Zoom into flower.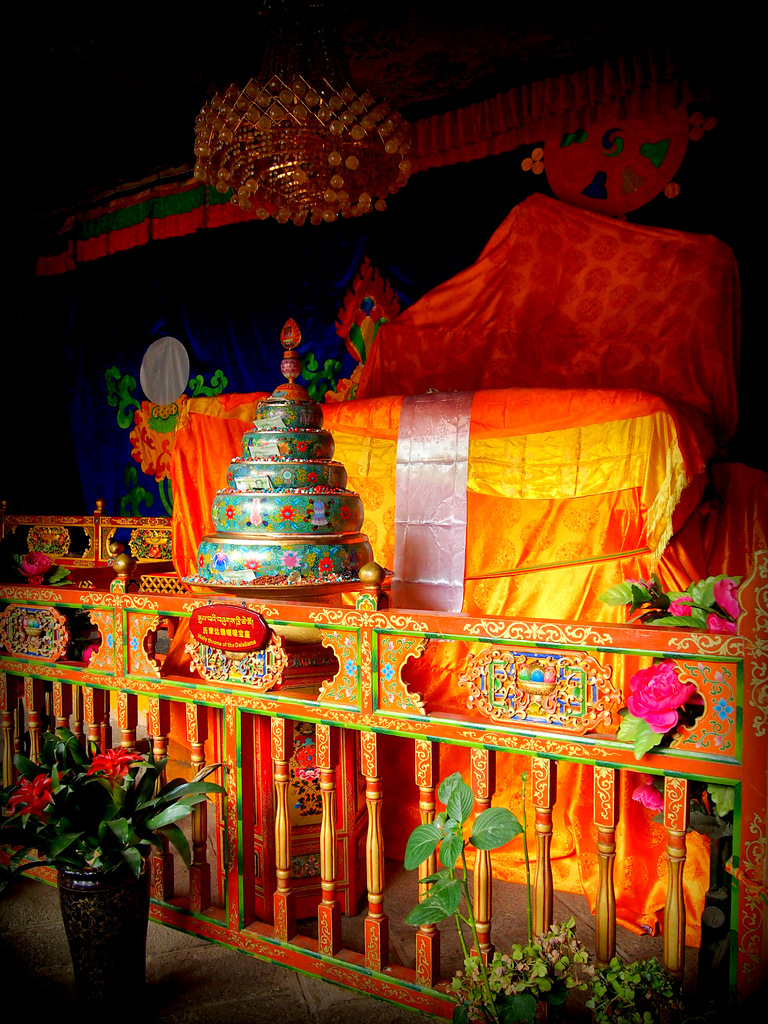
Zoom target: x1=276, y1=505, x2=300, y2=524.
